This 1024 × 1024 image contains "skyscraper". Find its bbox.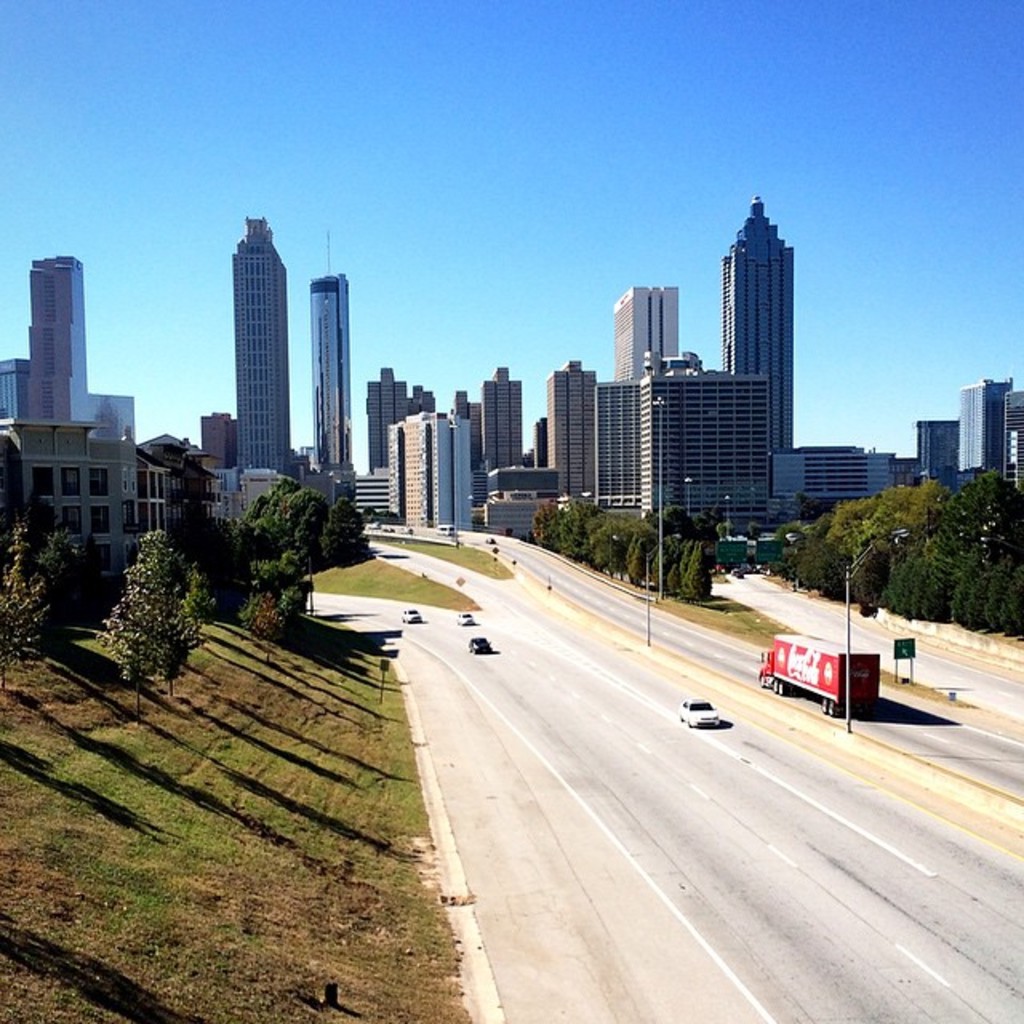
<bbox>720, 197, 798, 450</bbox>.
